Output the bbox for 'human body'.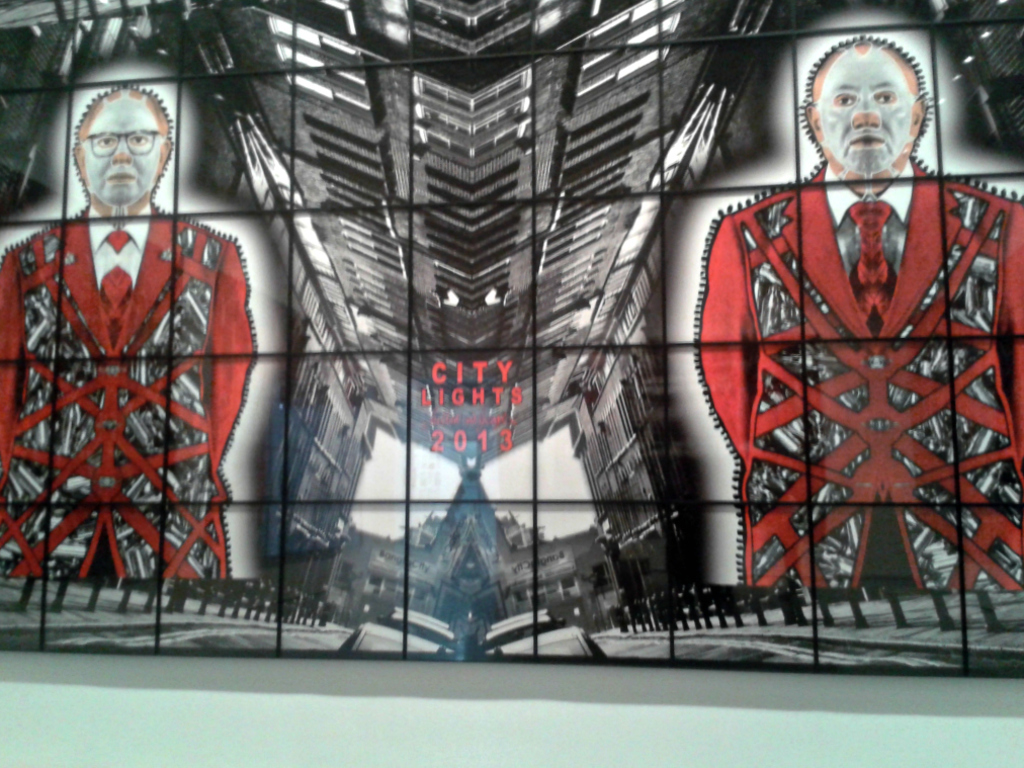
x1=0 y1=202 x2=265 y2=577.
